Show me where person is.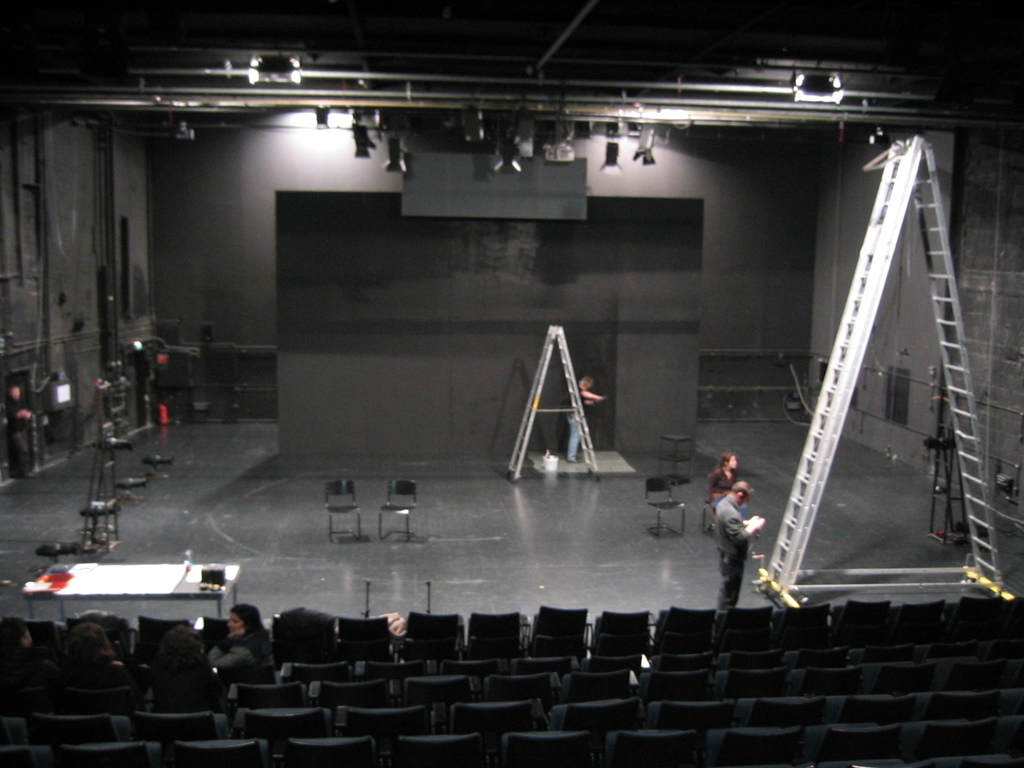
person is at (left=563, top=372, right=600, bottom=465).
